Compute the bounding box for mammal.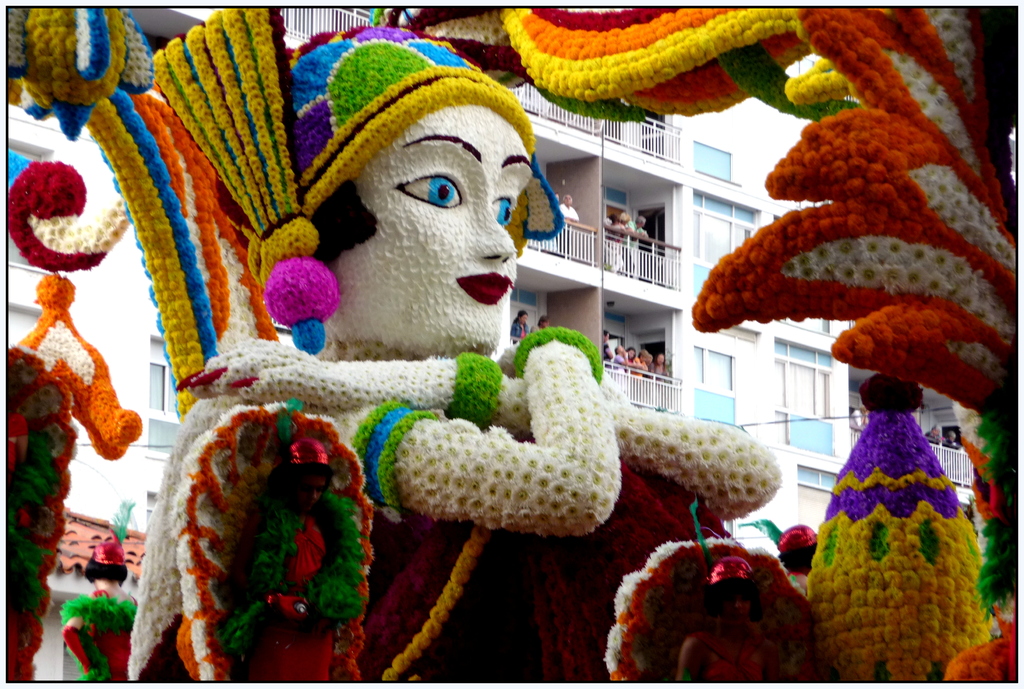
box(124, 20, 787, 688).
